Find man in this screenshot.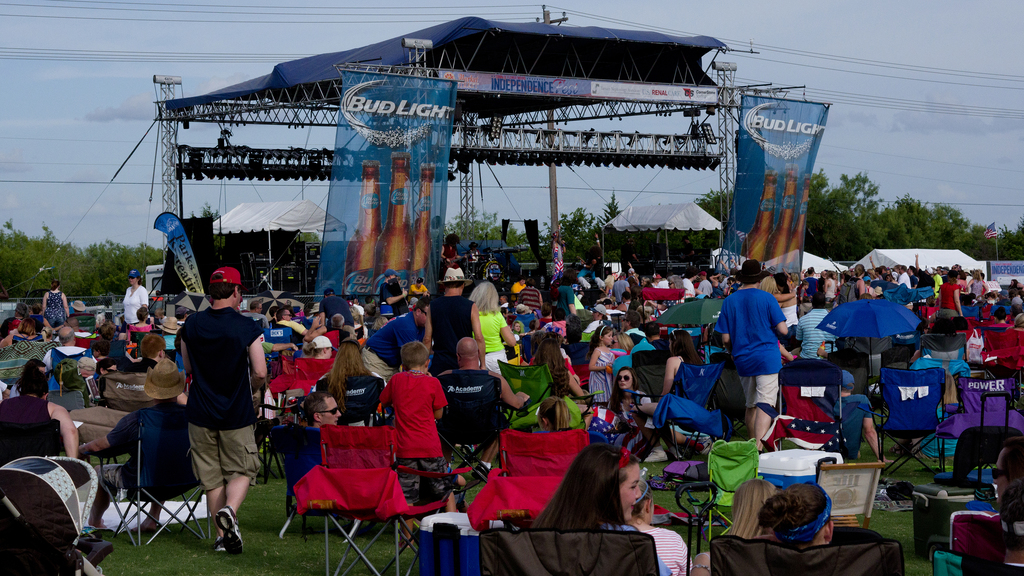
The bounding box for man is (x1=0, y1=303, x2=26, y2=339).
